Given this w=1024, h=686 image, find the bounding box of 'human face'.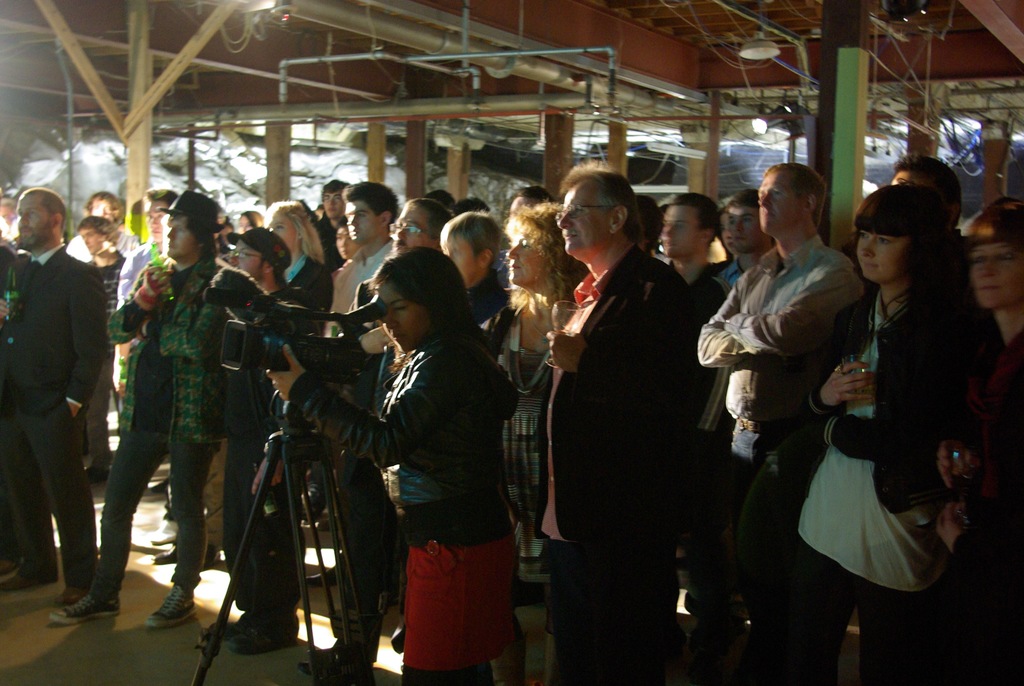
pyautogui.locateOnScreen(659, 201, 700, 256).
